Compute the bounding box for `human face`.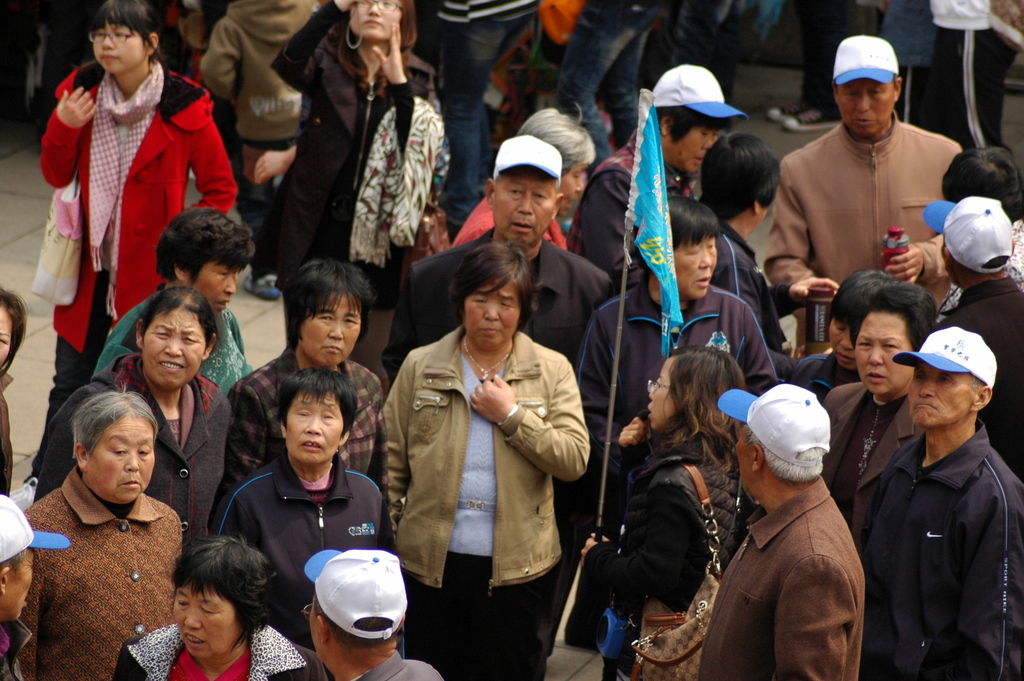
region(87, 19, 148, 74).
